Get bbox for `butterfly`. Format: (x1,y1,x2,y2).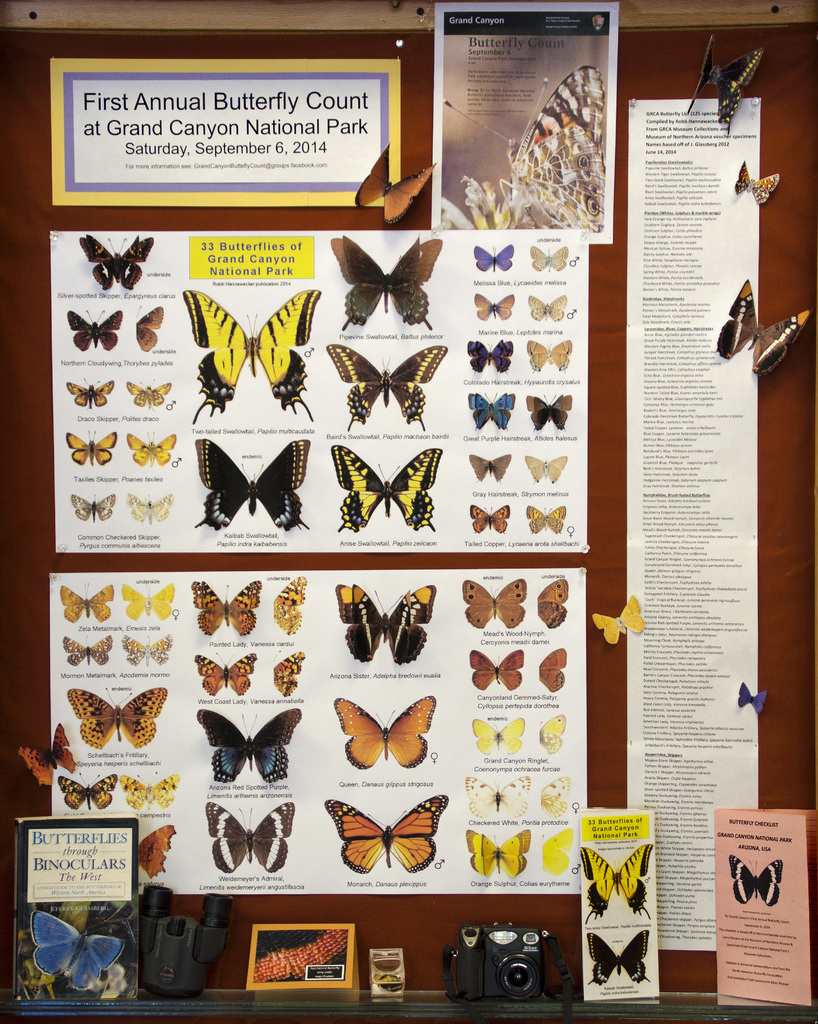
(126,428,176,465).
